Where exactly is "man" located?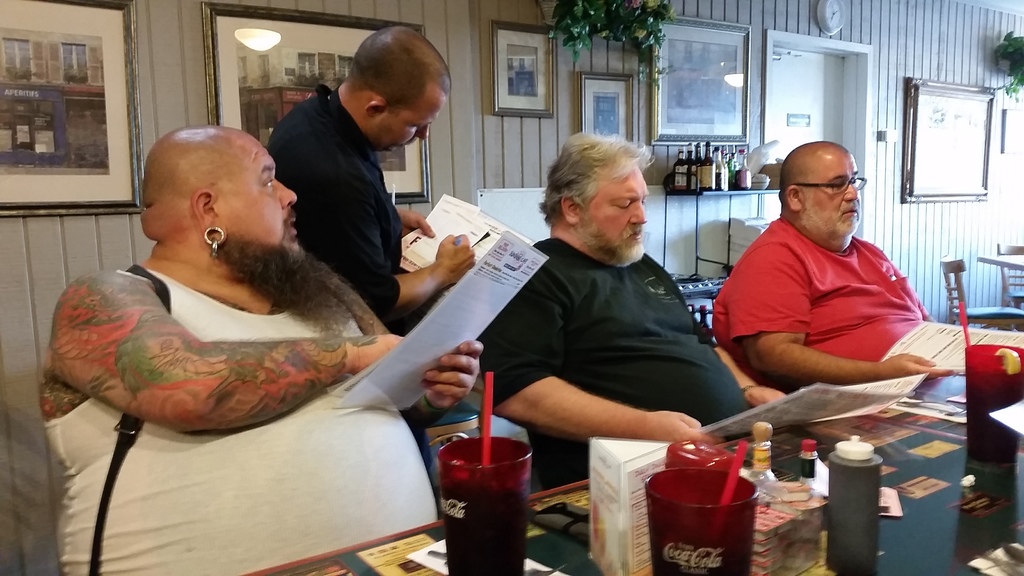
Its bounding box is 723,140,931,389.
